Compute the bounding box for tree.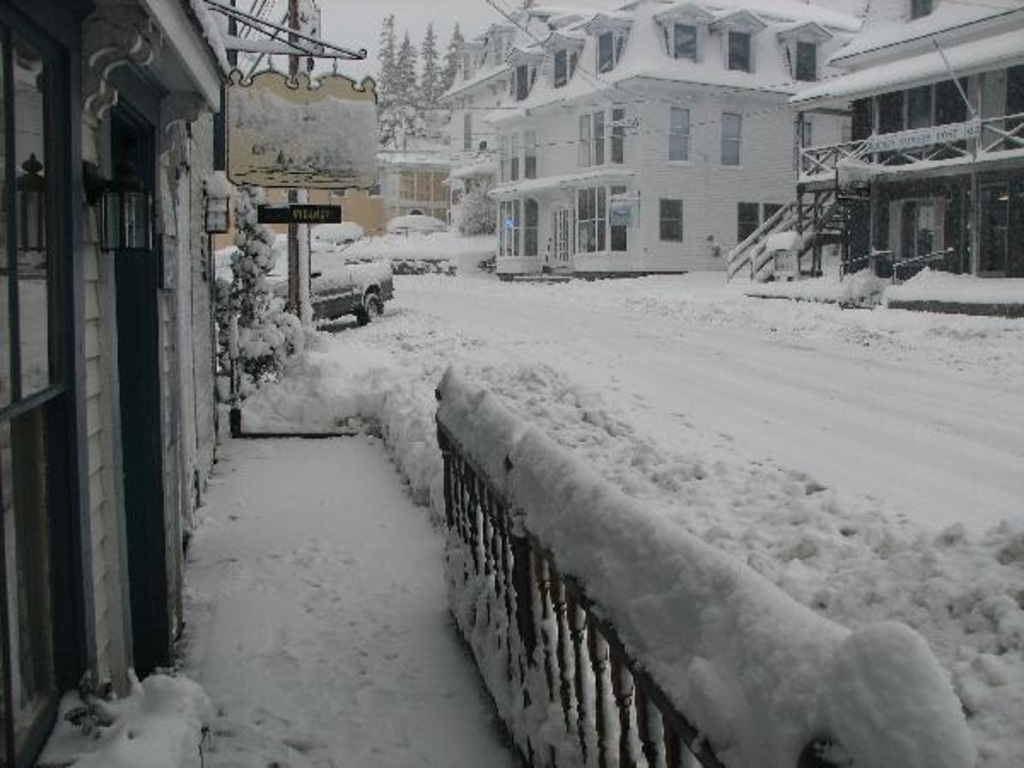
{"x1": 372, "y1": 14, "x2": 398, "y2": 85}.
